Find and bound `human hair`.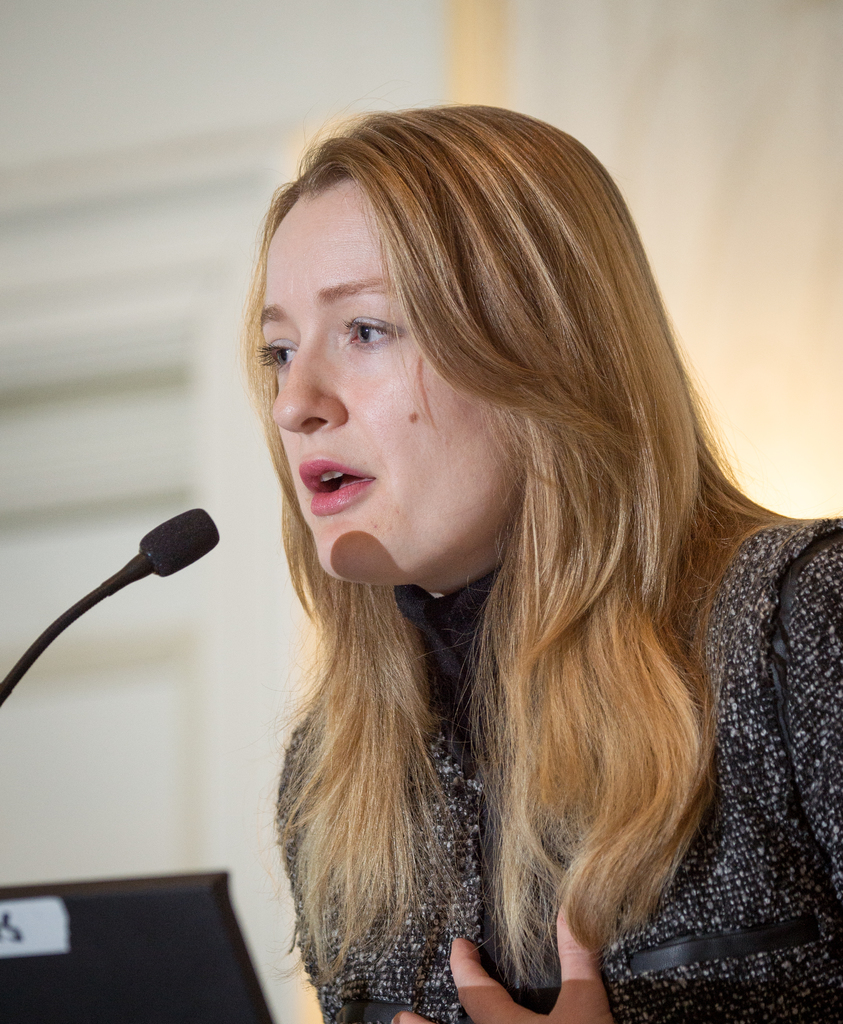
Bound: rect(197, 105, 778, 980).
